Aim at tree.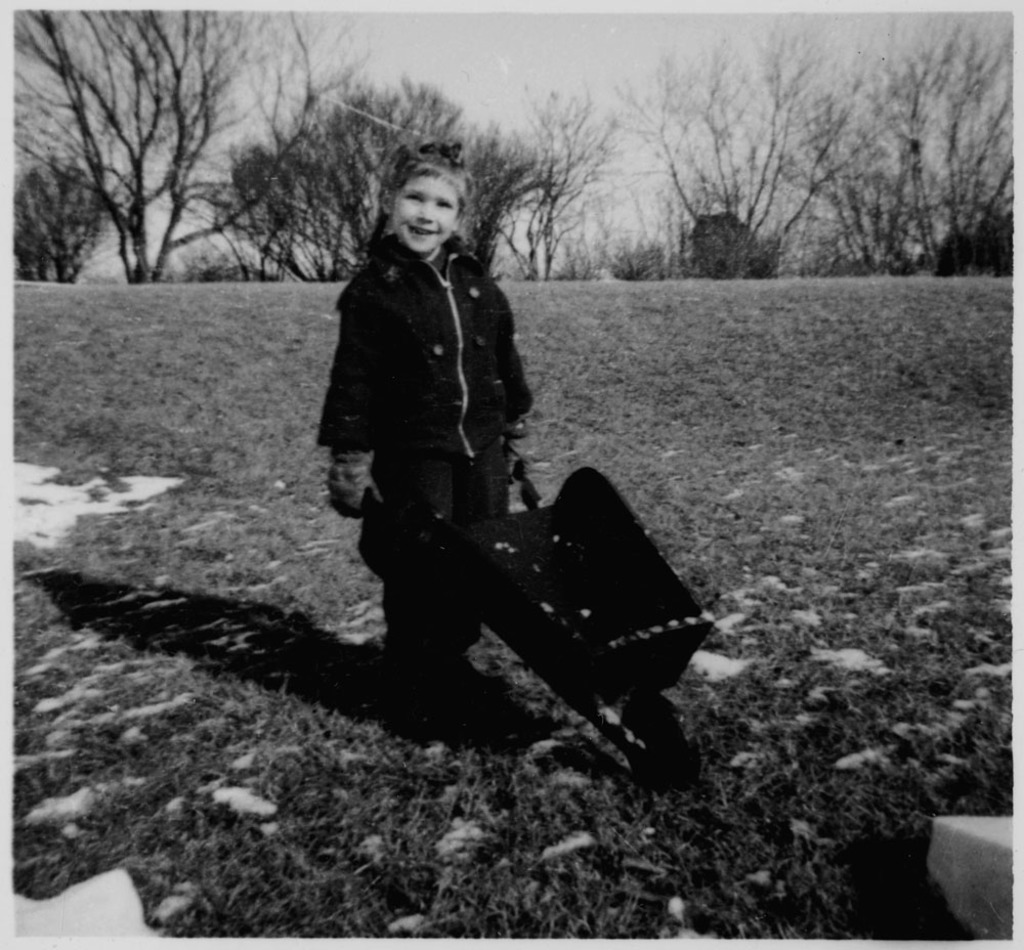
Aimed at 40:35:253:286.
